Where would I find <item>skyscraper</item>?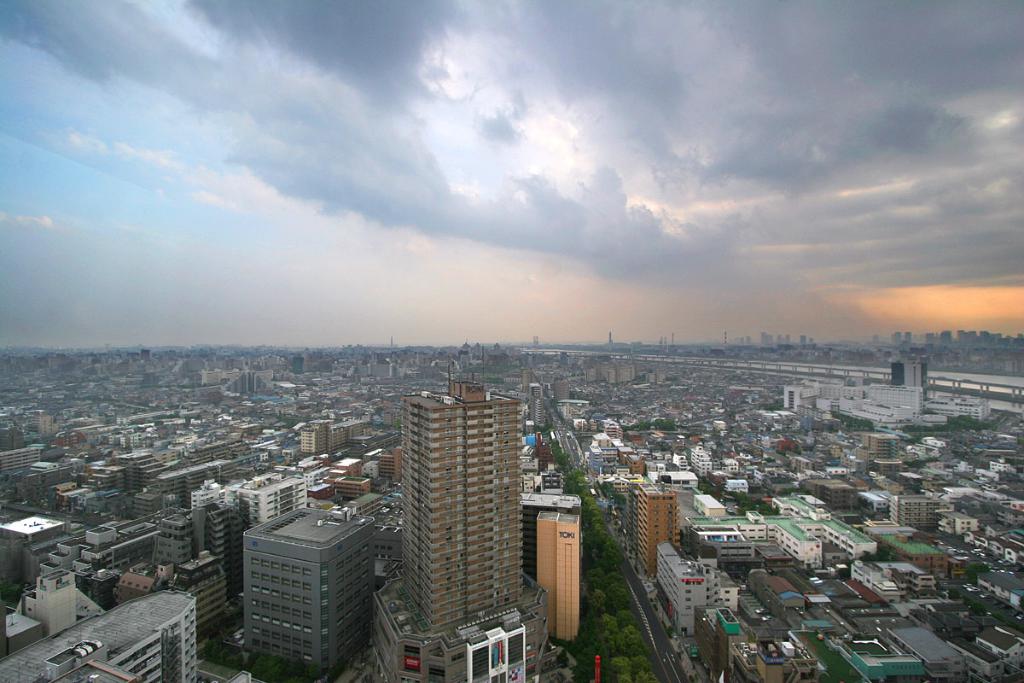
At left=0, top=406, right=68, bottom=491.
